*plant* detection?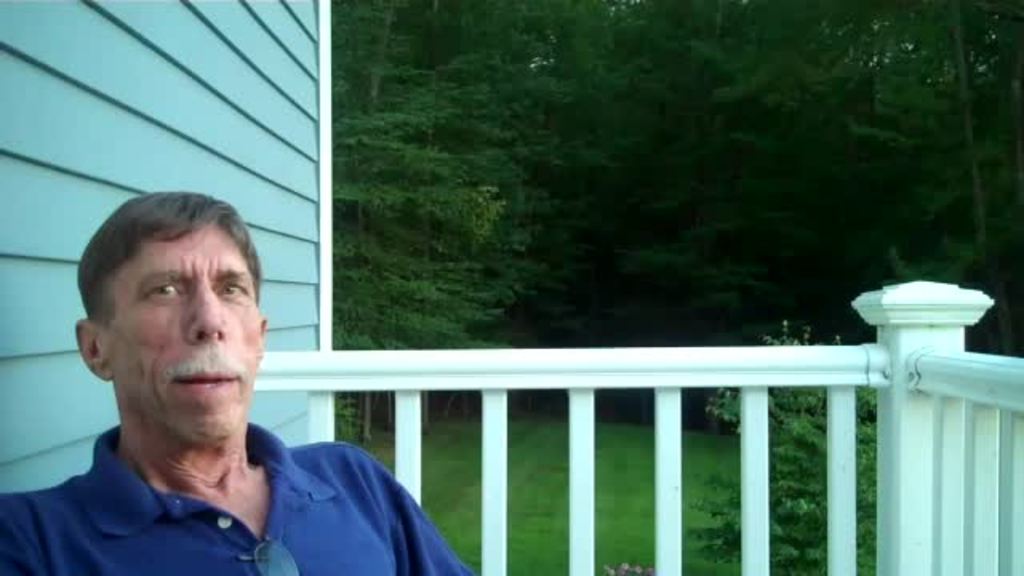
<bbox>365, 413, 739, 574</bbox>
